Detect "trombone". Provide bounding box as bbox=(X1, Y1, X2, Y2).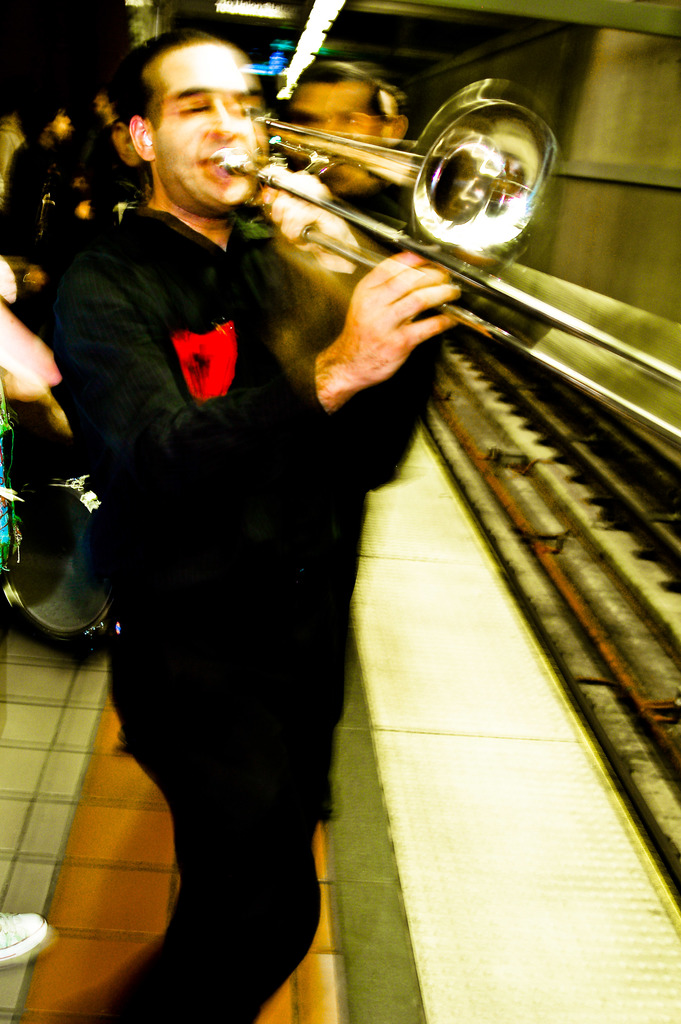
bbox=(207, 77, 680, 447).
